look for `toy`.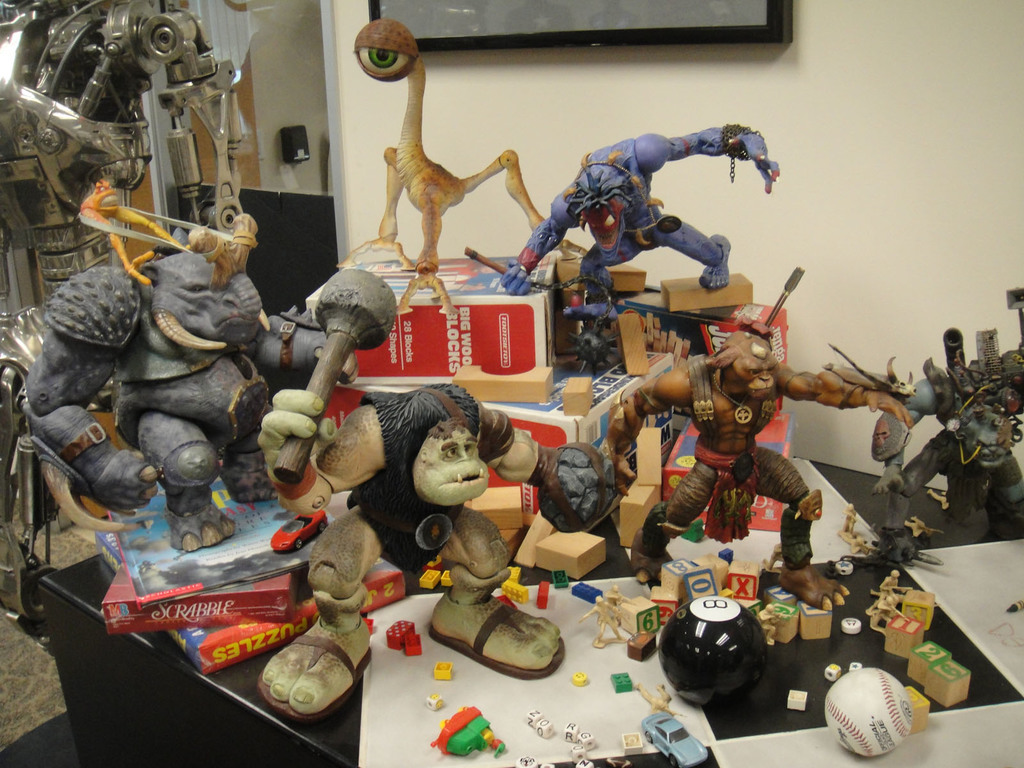
Found: BBox(402, 632, 424, 659).
